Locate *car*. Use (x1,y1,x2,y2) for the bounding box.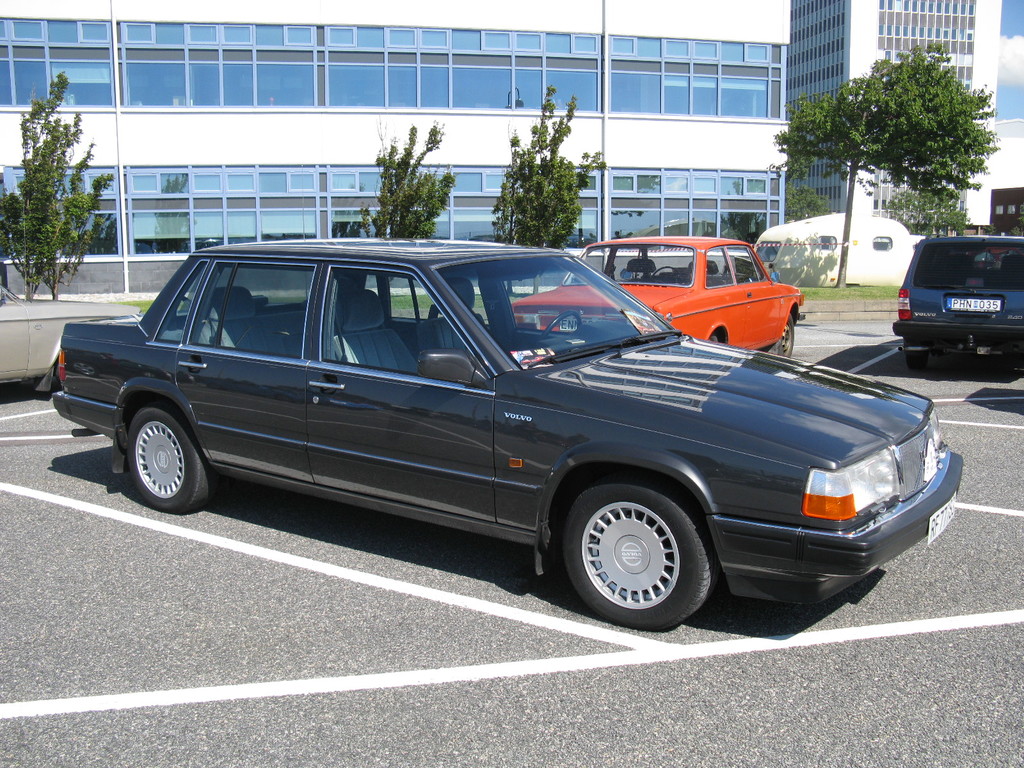
(892,234,1023,378).
